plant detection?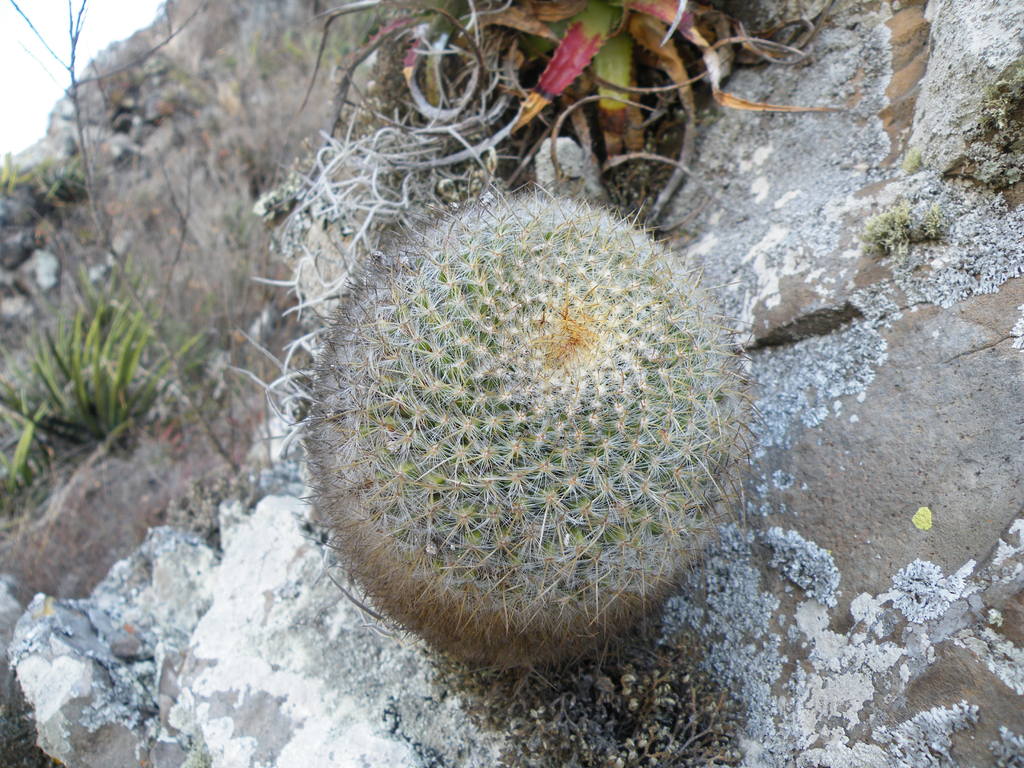
<region>297, 0, 841, 217</region>
